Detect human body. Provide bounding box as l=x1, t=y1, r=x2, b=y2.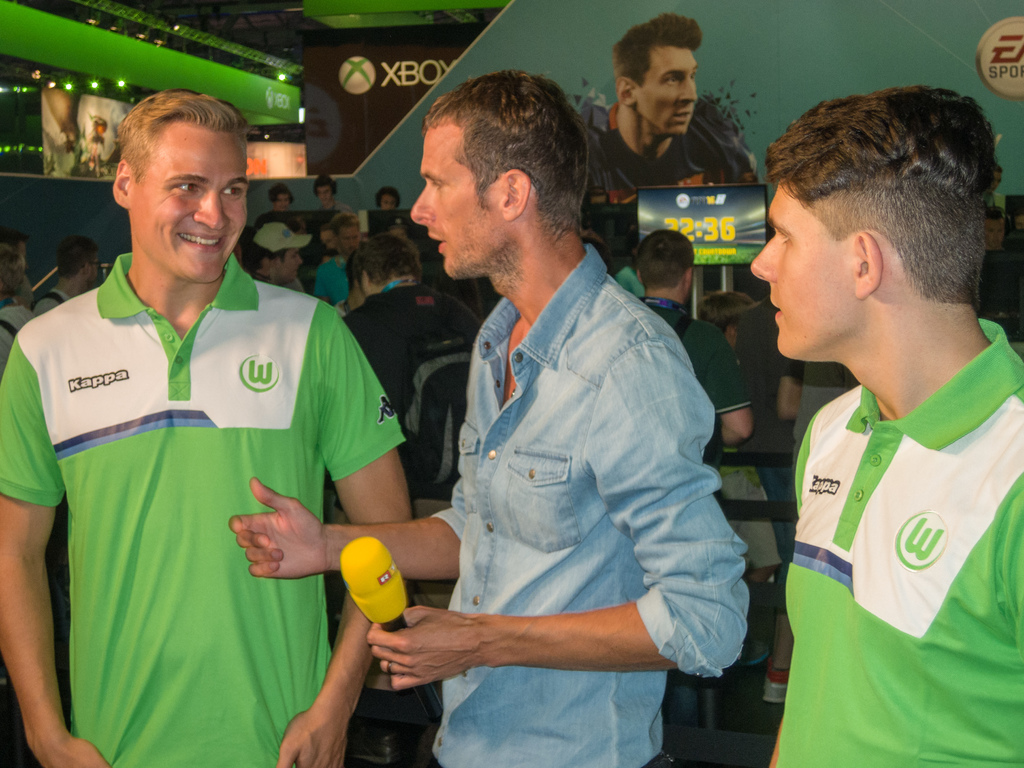
l=248, t=221, r=305, b=294.
